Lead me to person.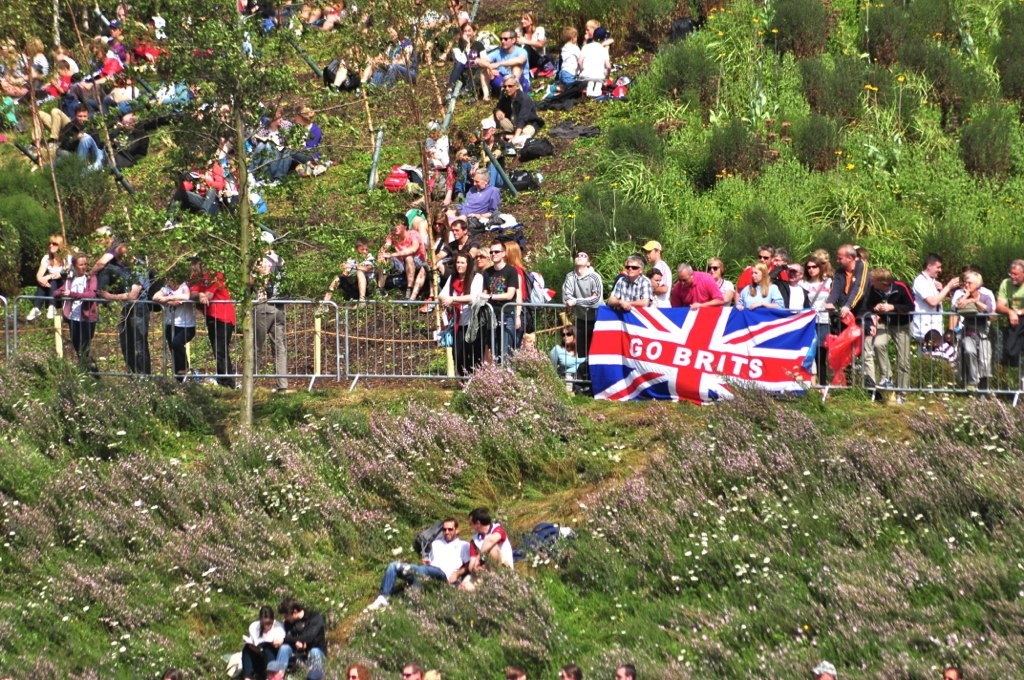
Lead to [left=847, top=259, right=913, bottom=416].
